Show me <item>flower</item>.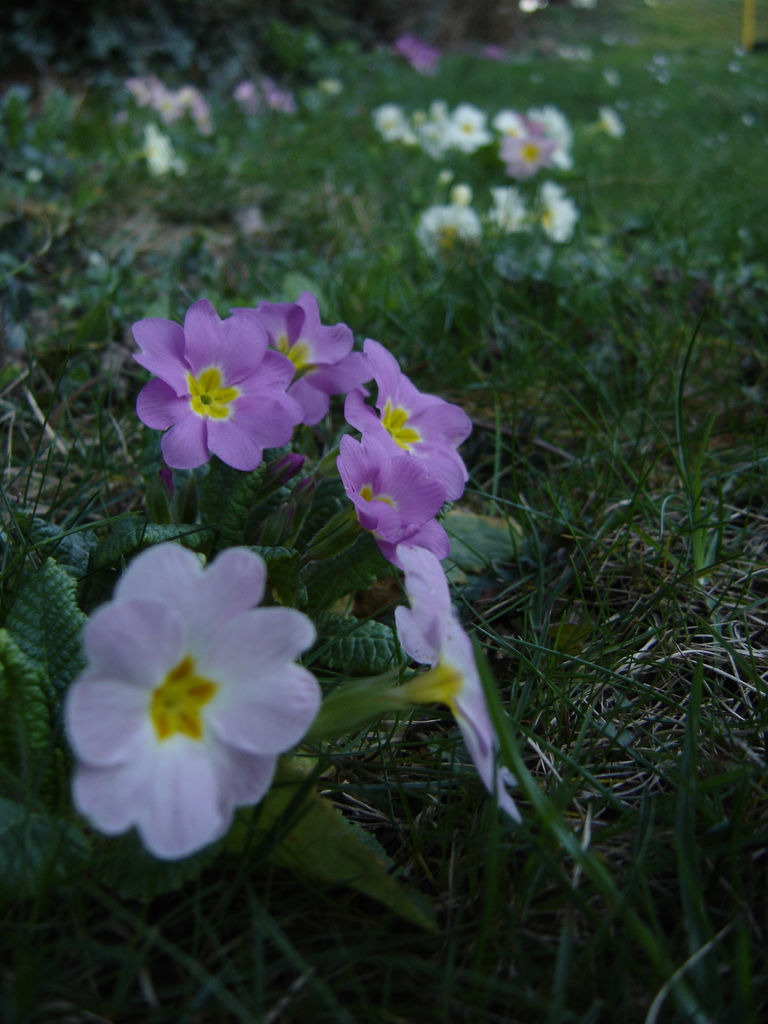
<item>flower</item> is here: 130,128,184,175.
